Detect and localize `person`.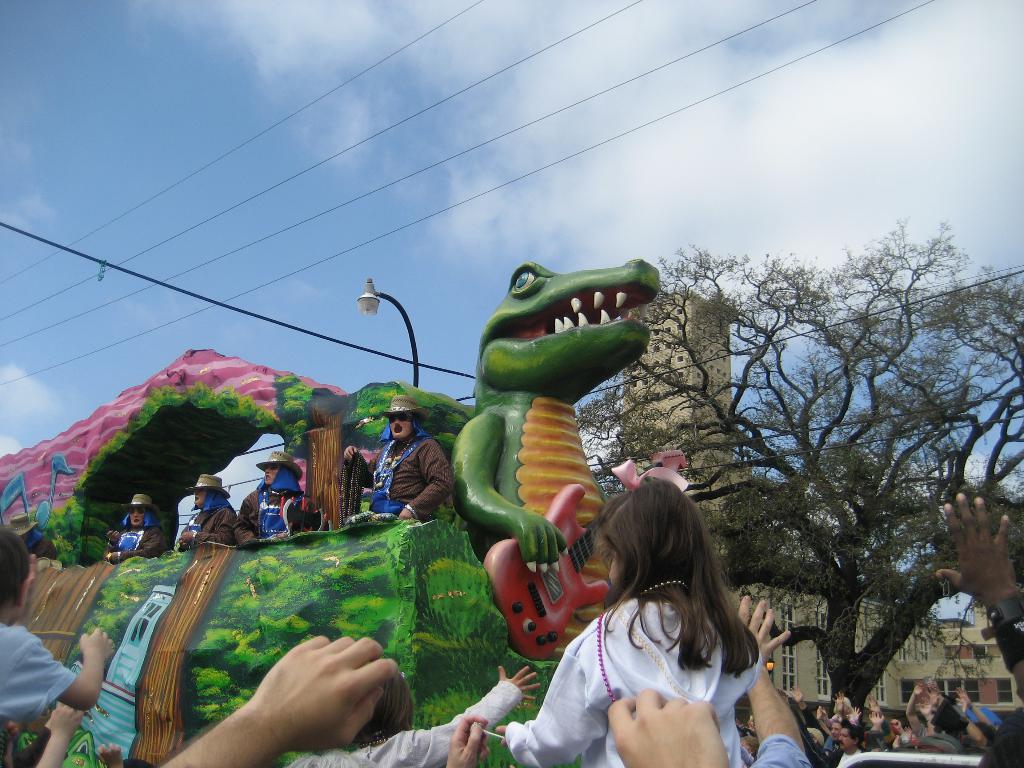
Localized at [x1=175, y1=471, x2=255, y2=548].
